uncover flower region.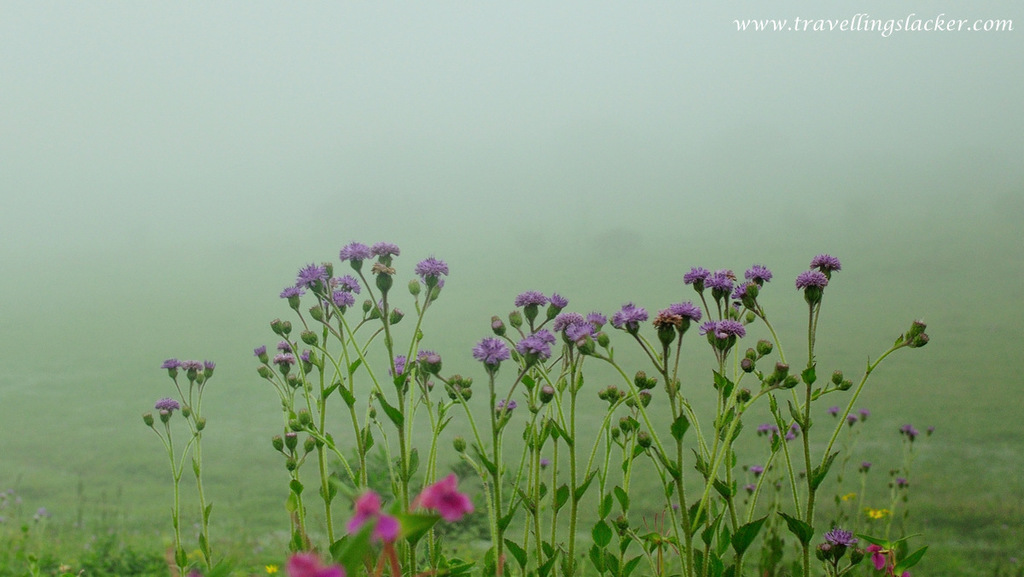
Uncovered: {"left": 279, "top": 552, "right": 350, "bottom": 576}.
